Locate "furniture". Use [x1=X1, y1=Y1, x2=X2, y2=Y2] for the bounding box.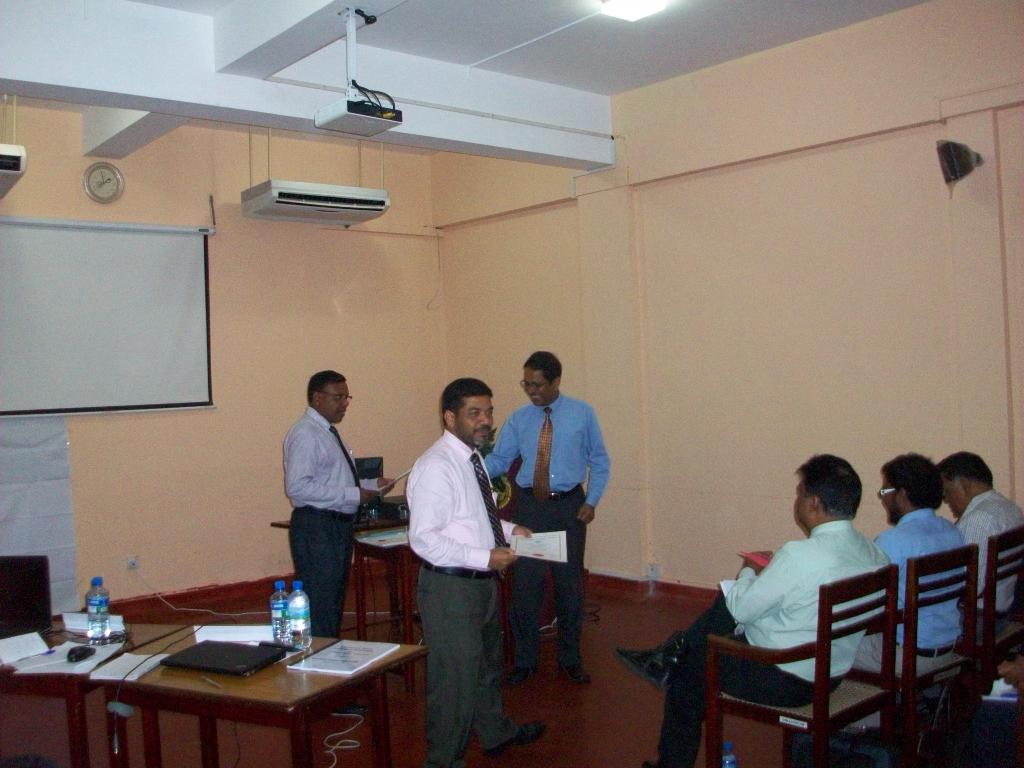
[x1=0, y1=616, x2=428, y2=767].
